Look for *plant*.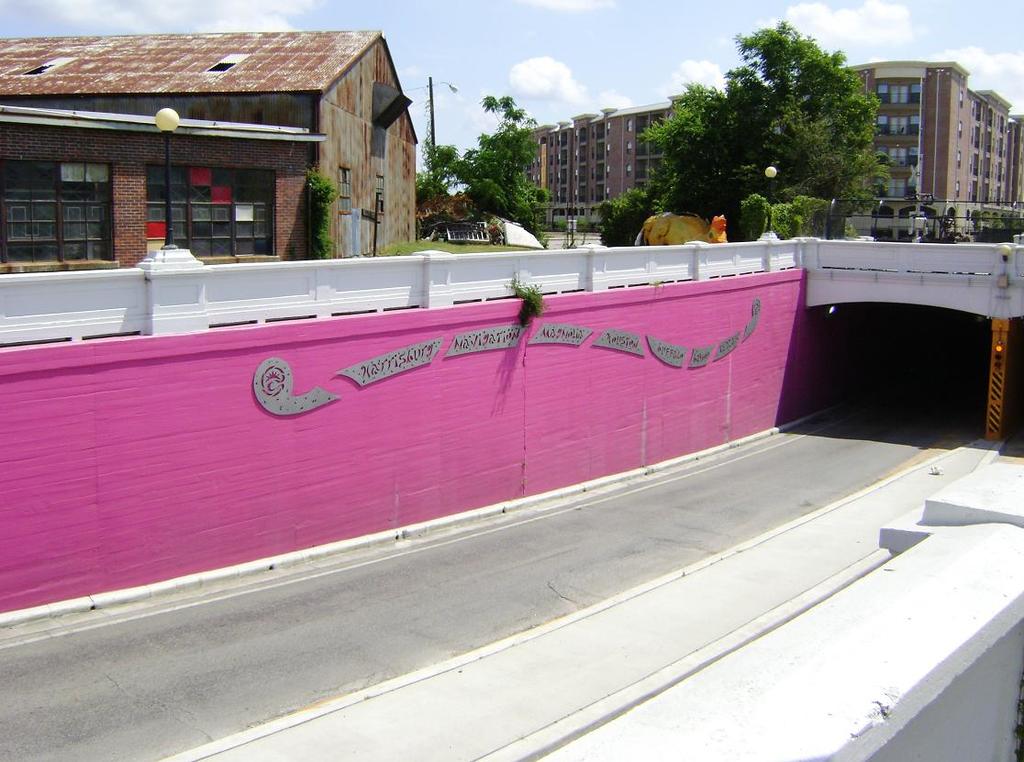
Found: select_region(979, 195, 1023, 242).
